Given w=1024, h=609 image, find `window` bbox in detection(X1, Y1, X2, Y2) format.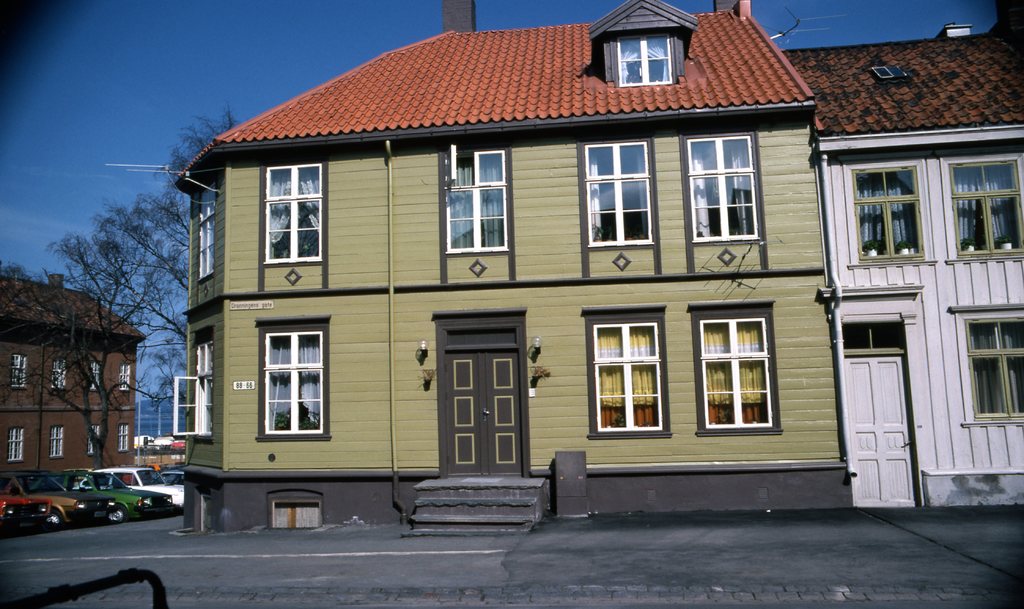
detection(584, 139, 655, 244).
